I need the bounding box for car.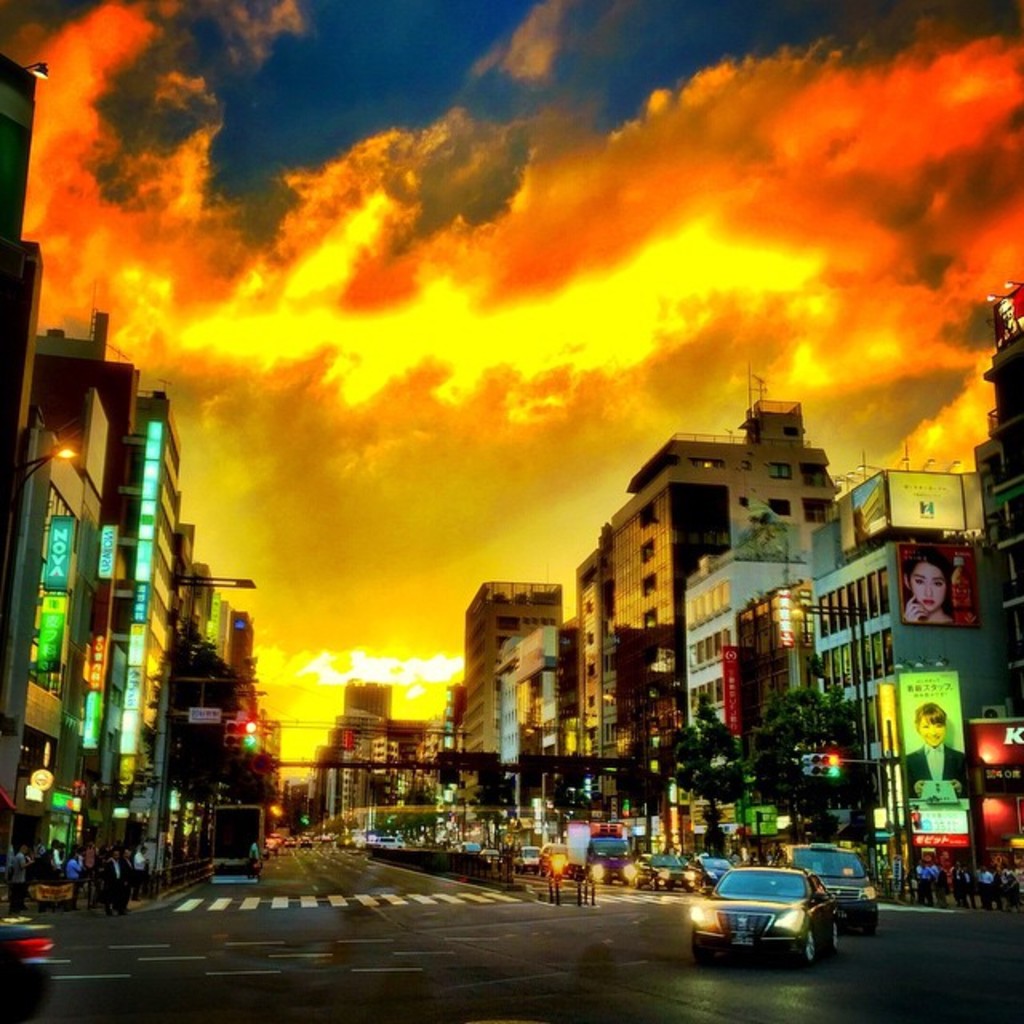
Here it is: 634,845,686,888.
